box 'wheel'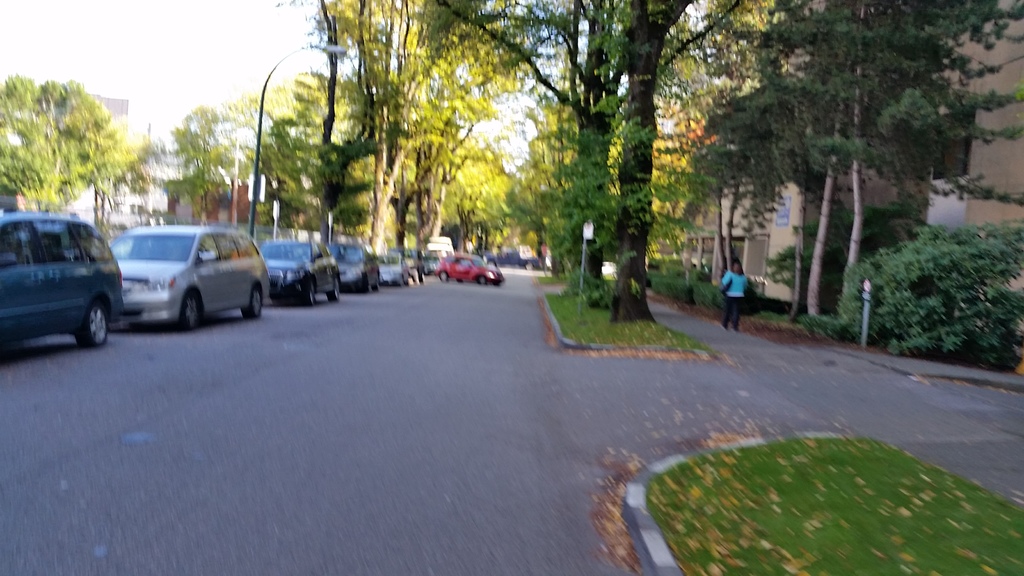
474,276,486,284
